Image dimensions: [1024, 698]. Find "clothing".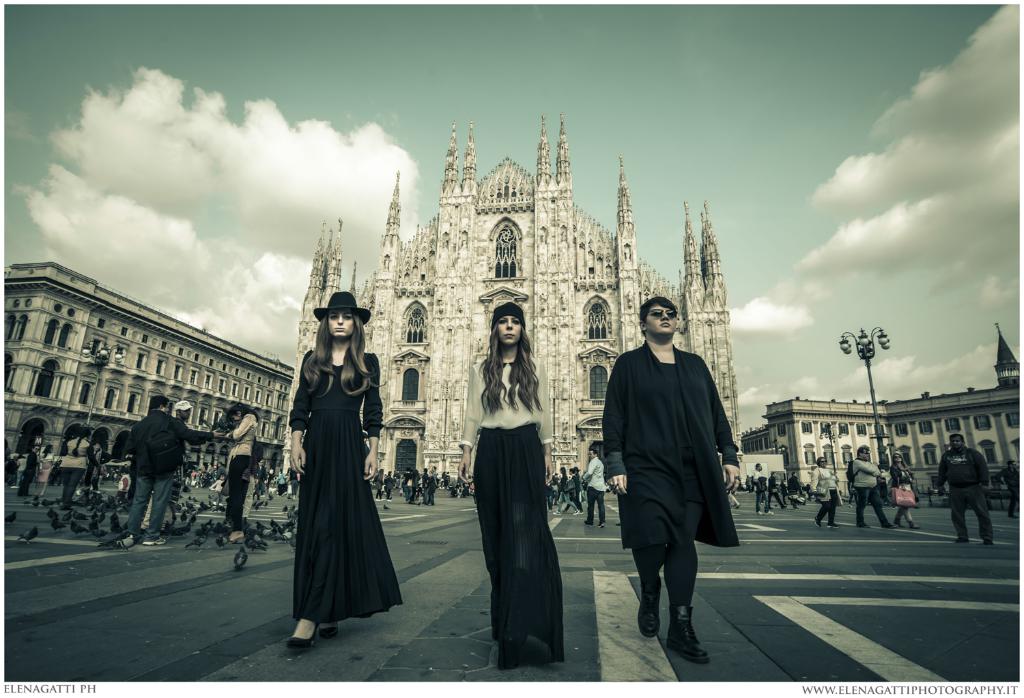
bbox(580, 454, 609, 525).
